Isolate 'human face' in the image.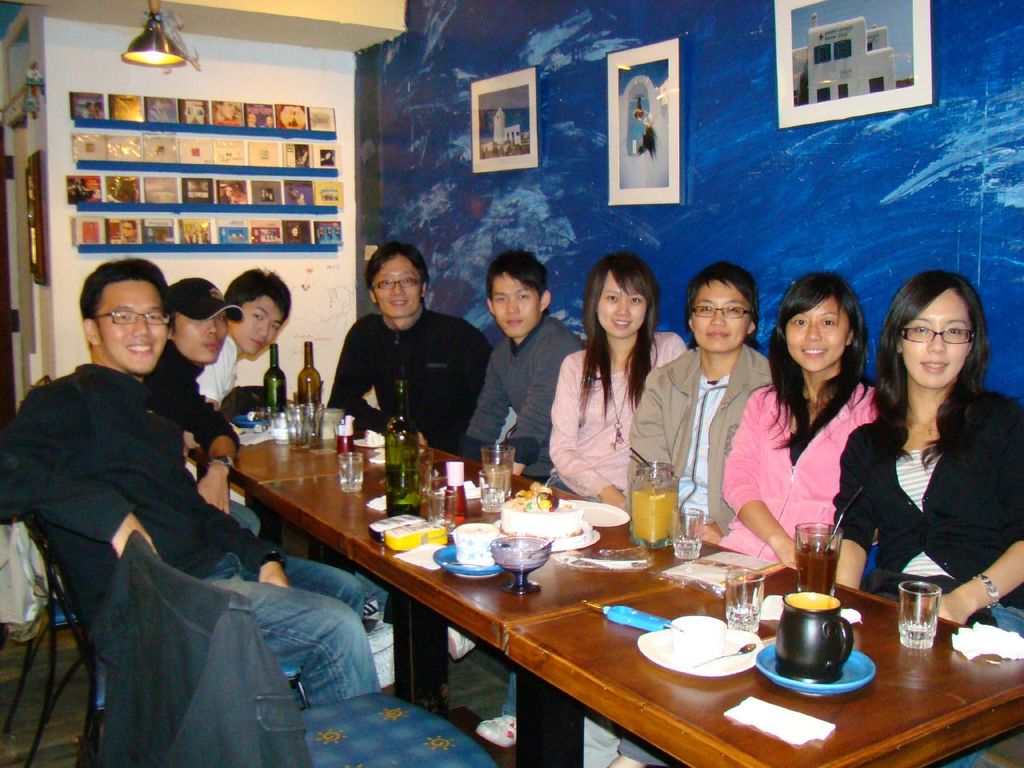
Isolated region: 122,222,136,238.
